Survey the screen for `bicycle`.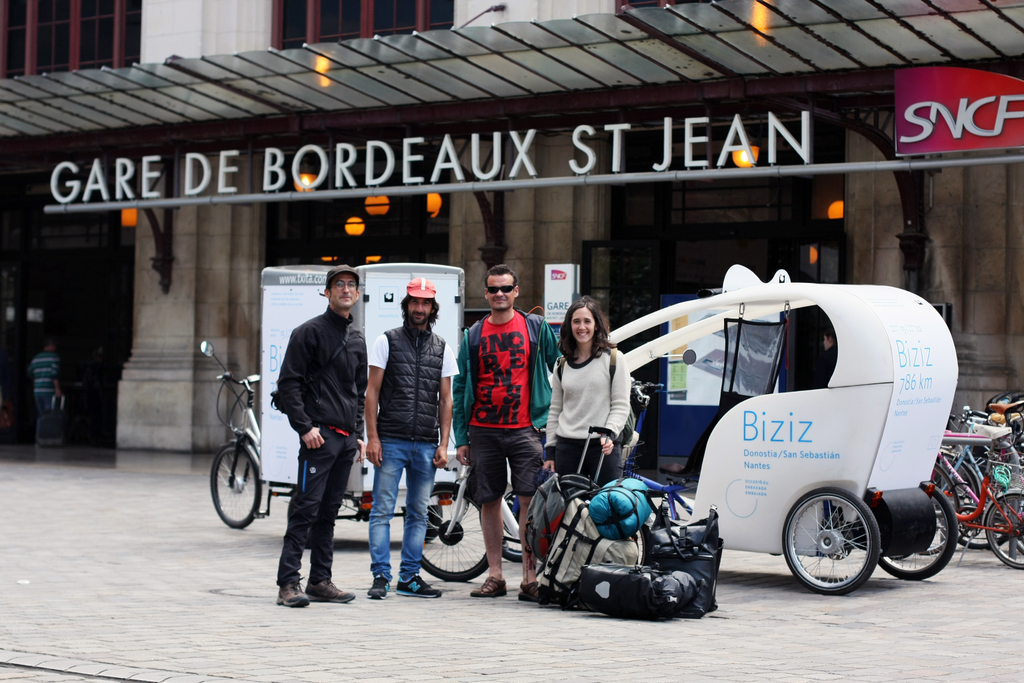
Survey found: [932, 429, 1023, 564].
